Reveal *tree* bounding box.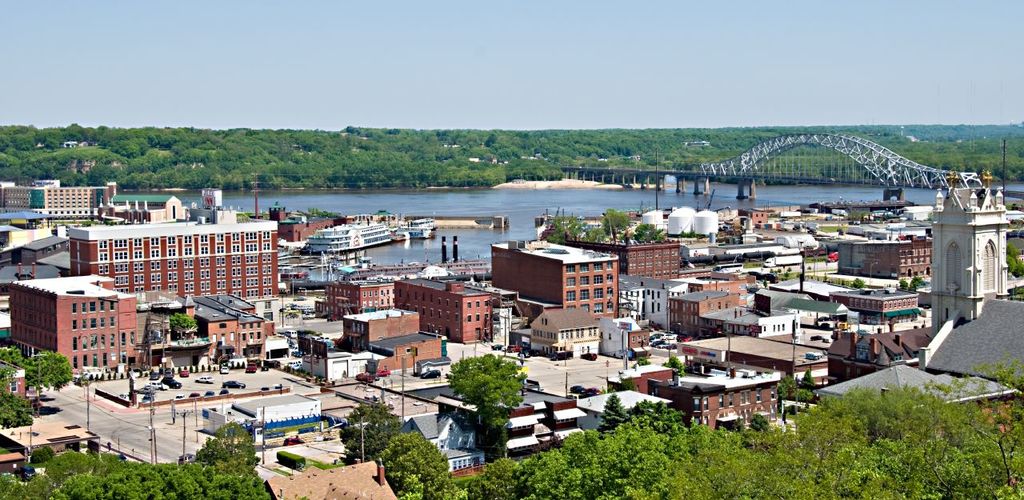
Revealed: Rect(858, 382, 958, 452).
